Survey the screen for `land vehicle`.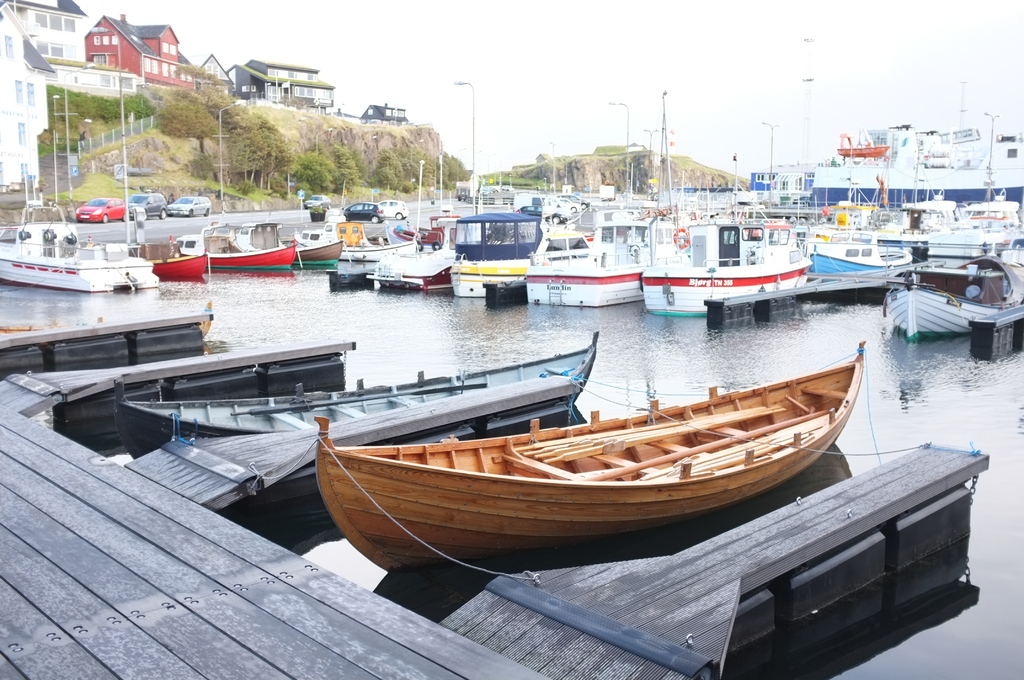
Survey found: x1=72, y1=195, x2=126, y2=222.
